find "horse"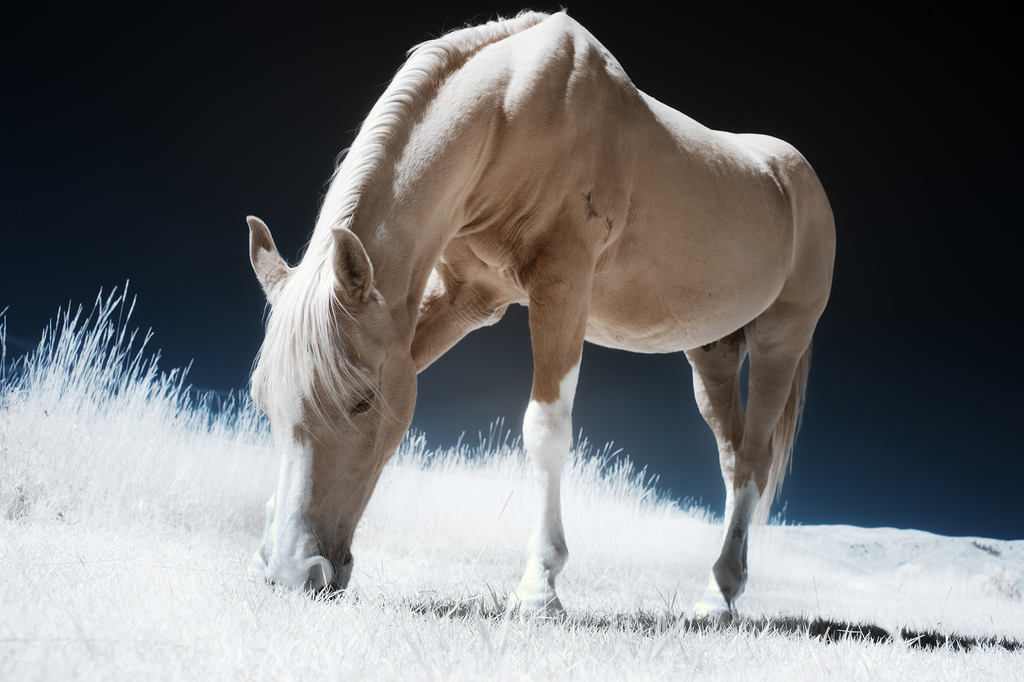
x1=248, y1=4, x2=839, y2=632
